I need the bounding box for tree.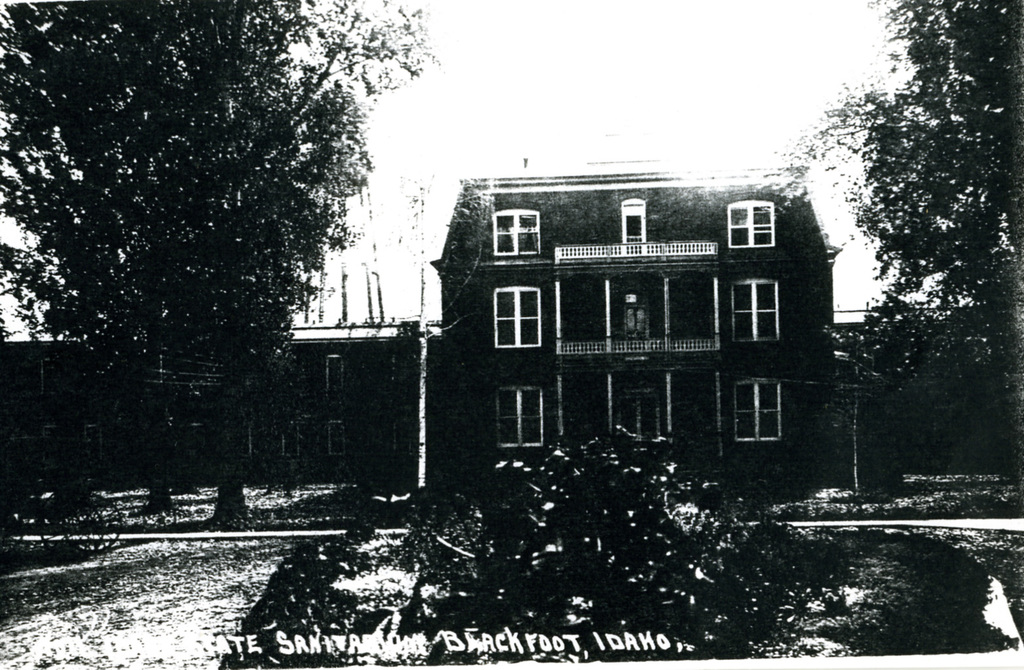
Here it is: 748 0 1023 503.
